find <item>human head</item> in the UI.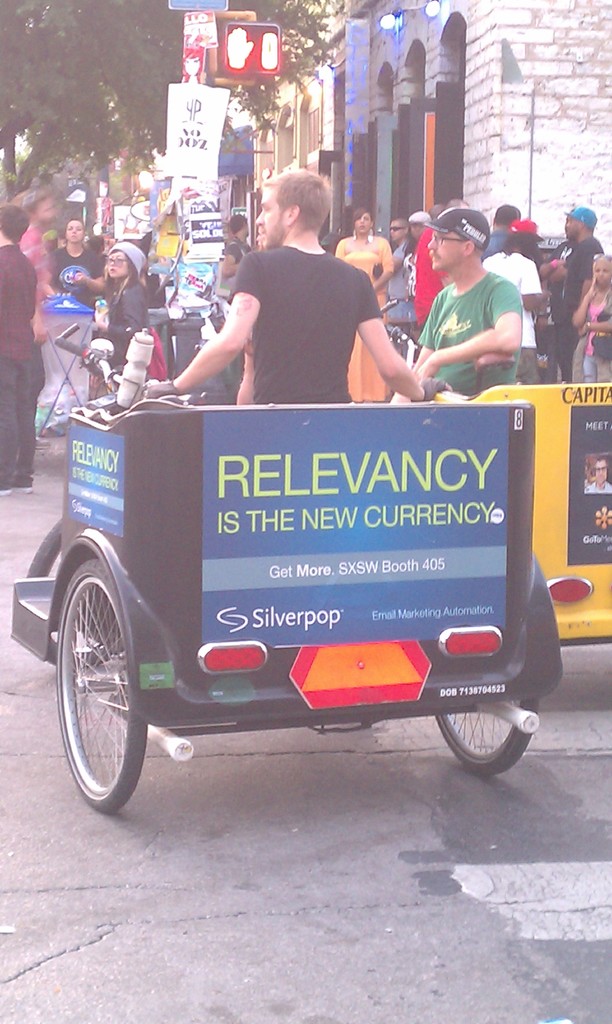
UI element at left=354, top=205, right=372, bottom=235.
